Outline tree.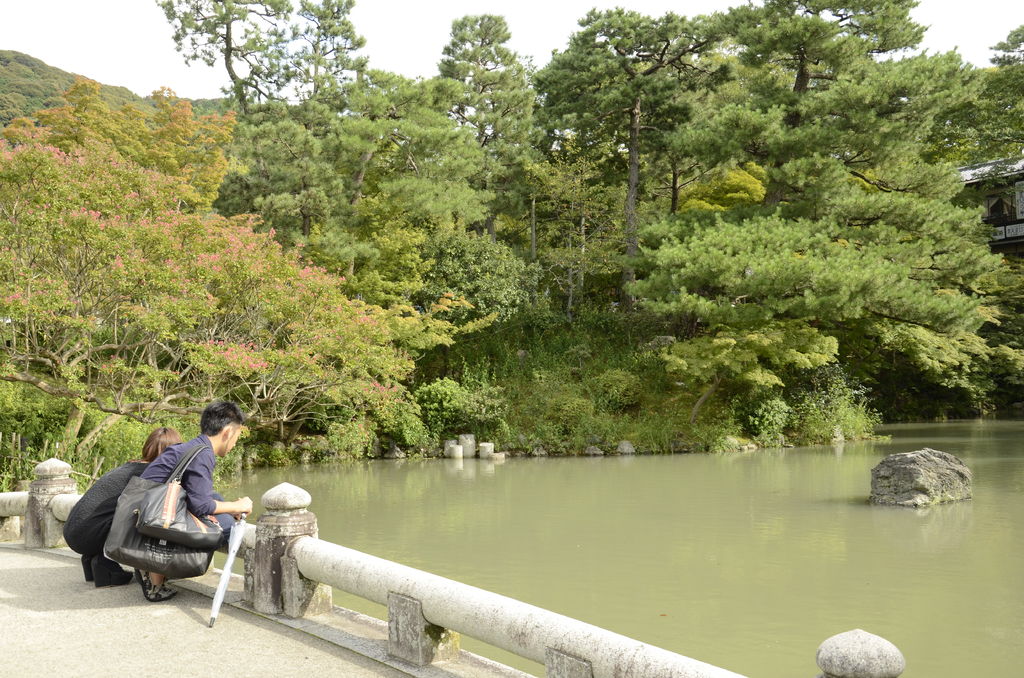
Outline: 591/156/1023/446.
